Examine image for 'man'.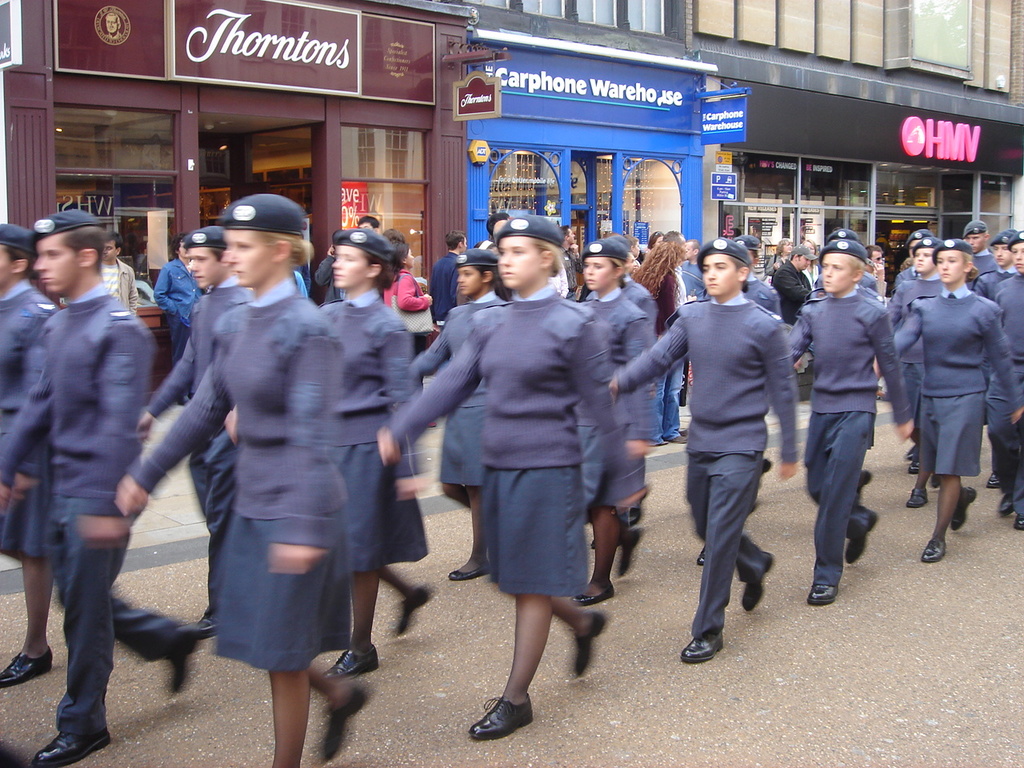
Examination result: <box>860,246,878,290</box>.
